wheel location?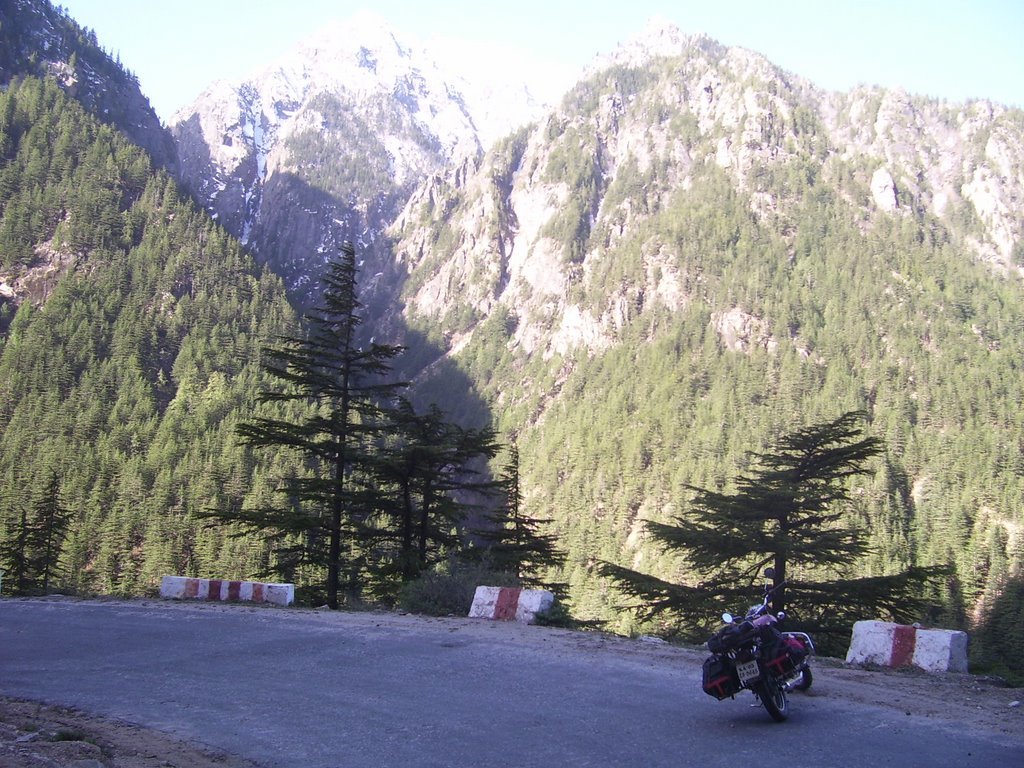
l=759, t=689, r=786, b=723
